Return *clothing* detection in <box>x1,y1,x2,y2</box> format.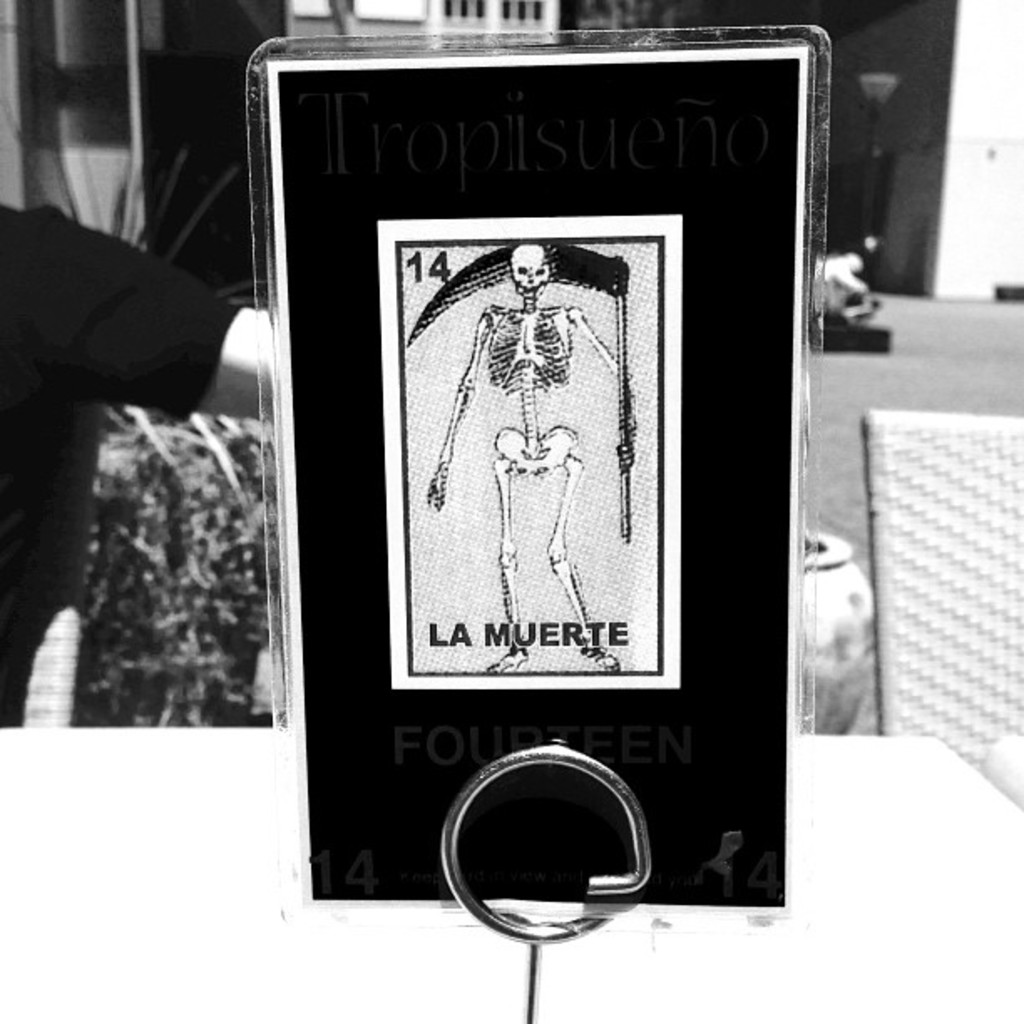
<box>0,194,238,730</box>.
